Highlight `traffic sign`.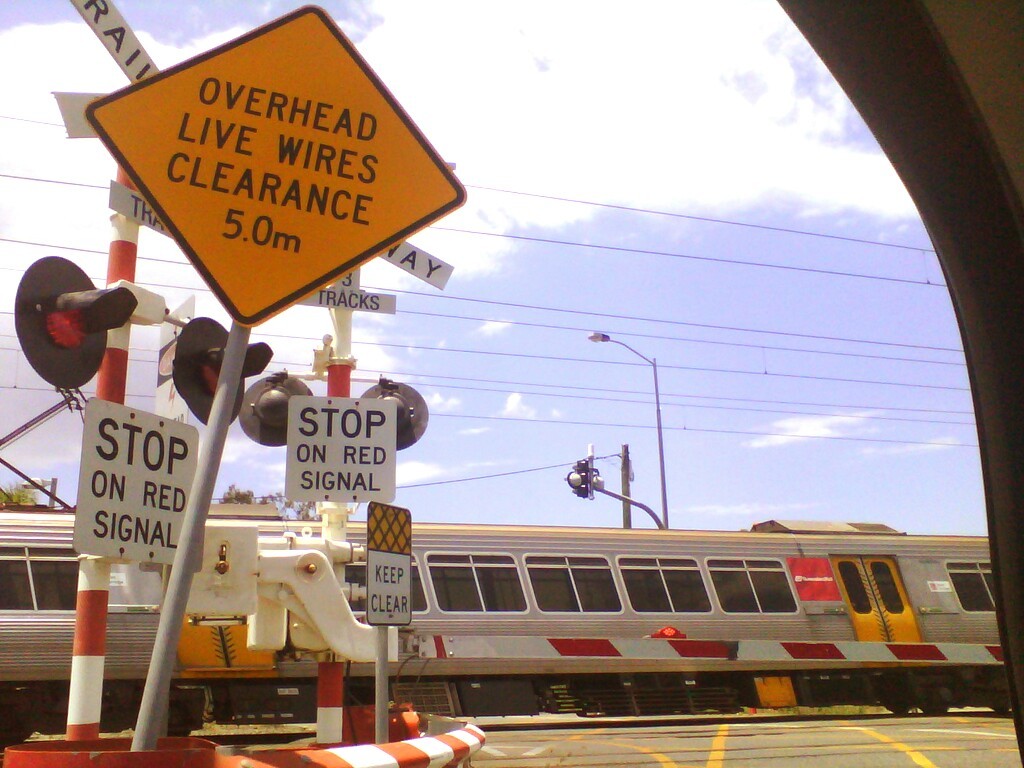
Highlighted region: 68/0/159/84.
